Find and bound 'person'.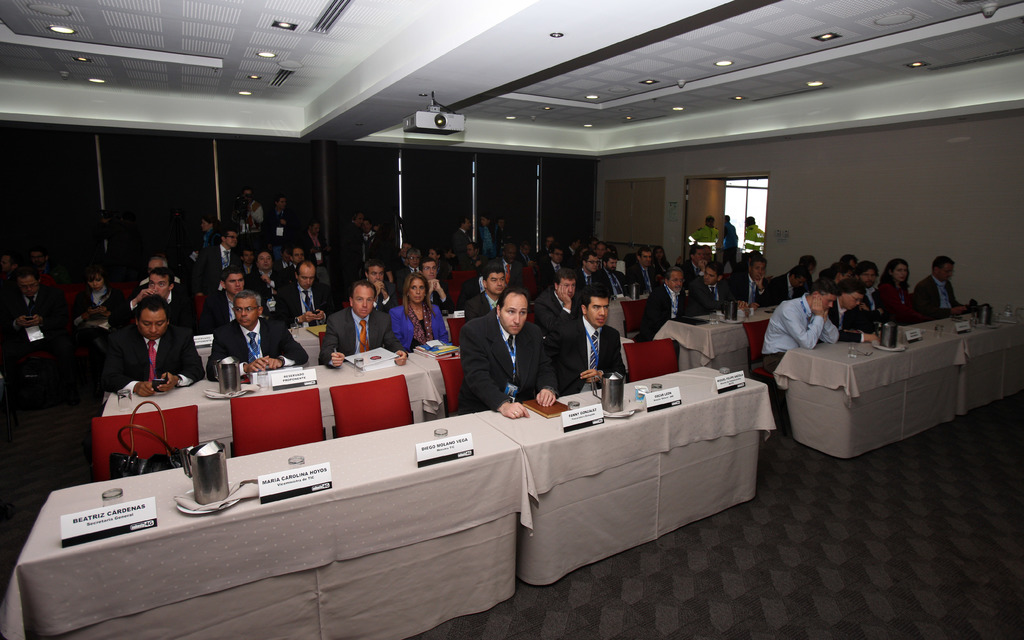
Bound: x1=271 y1=197 x2=292 y2=245.
